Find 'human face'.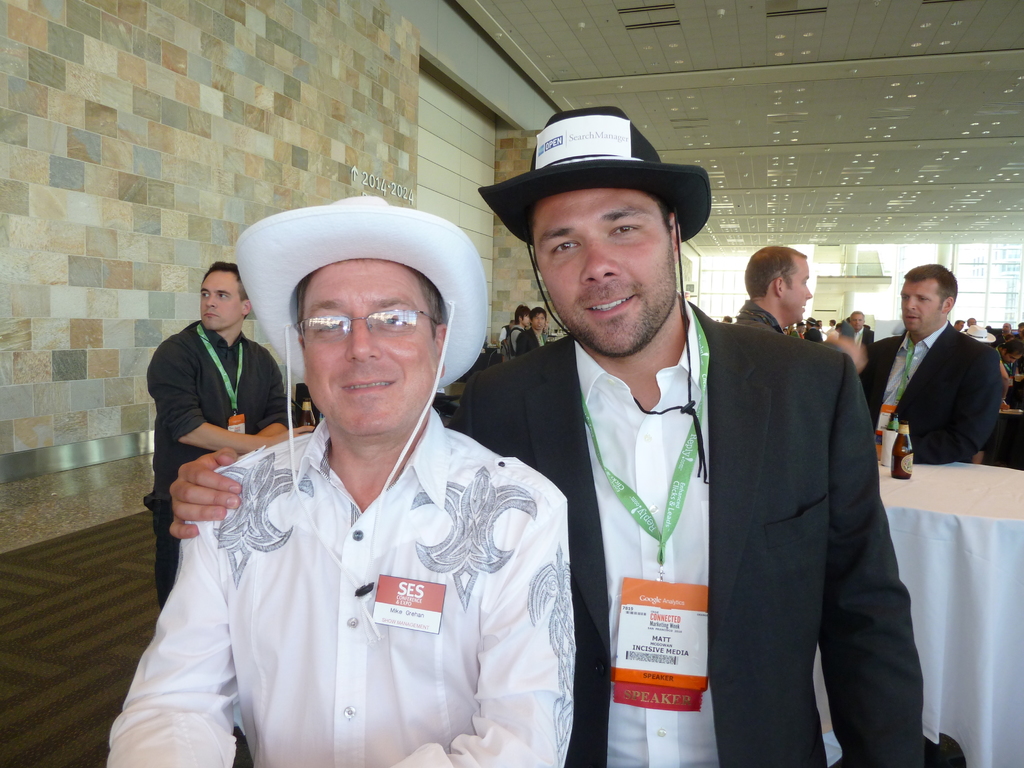
rect(1005, 324, 1010, 336).
